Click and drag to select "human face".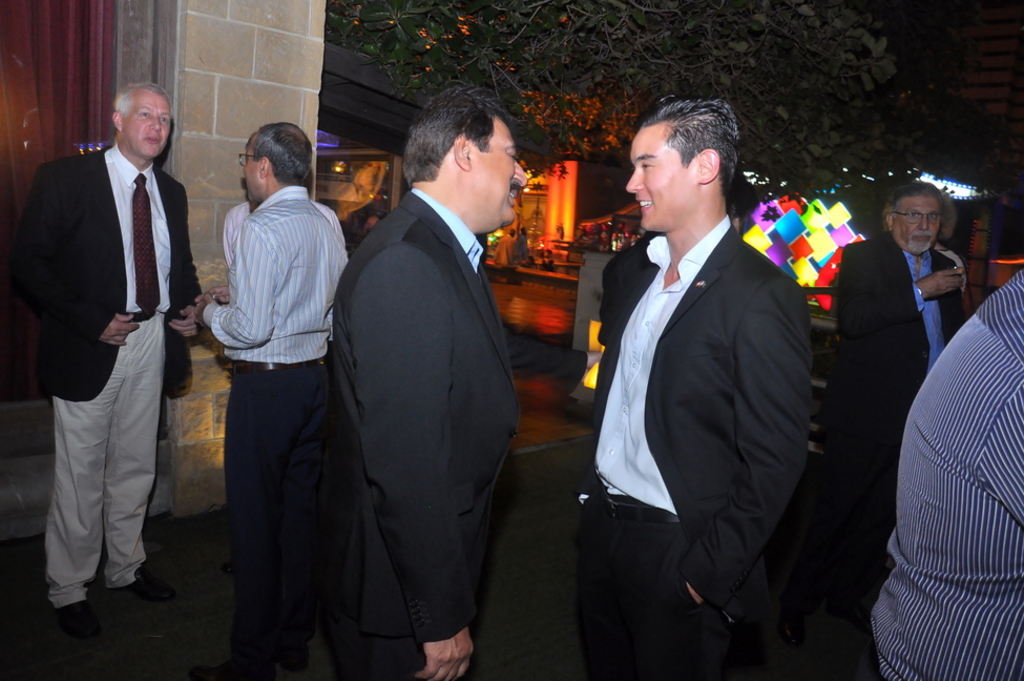
Selection: box=[629, 123, 703, 220].
